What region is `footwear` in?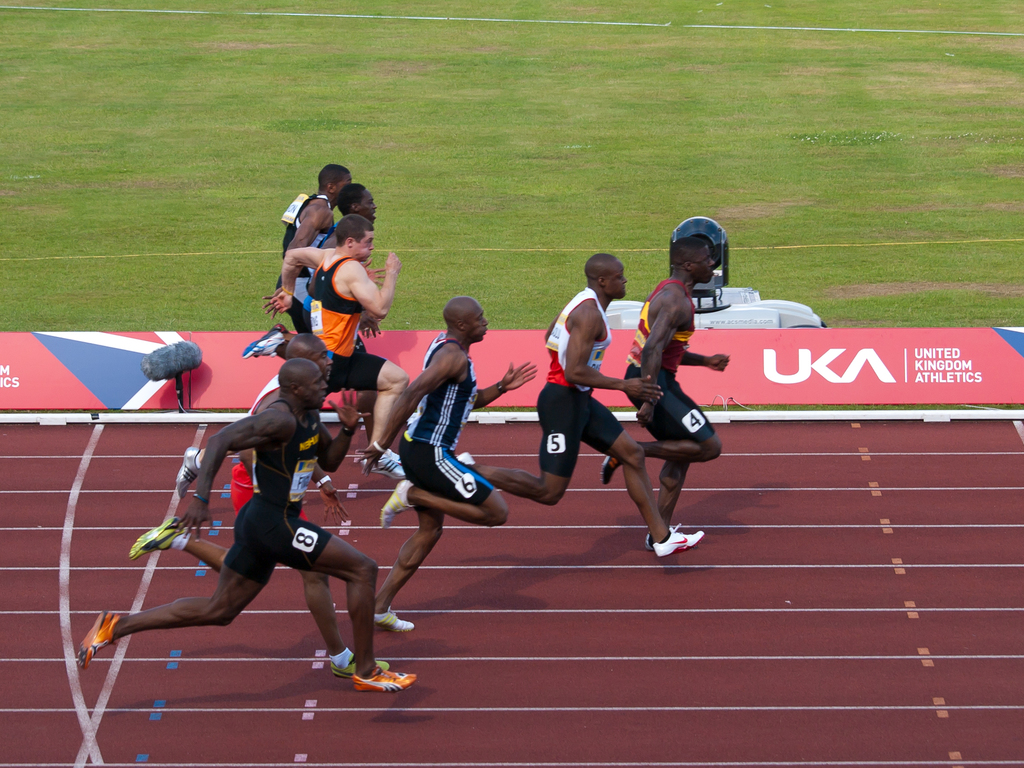
(328,654,389,678).
